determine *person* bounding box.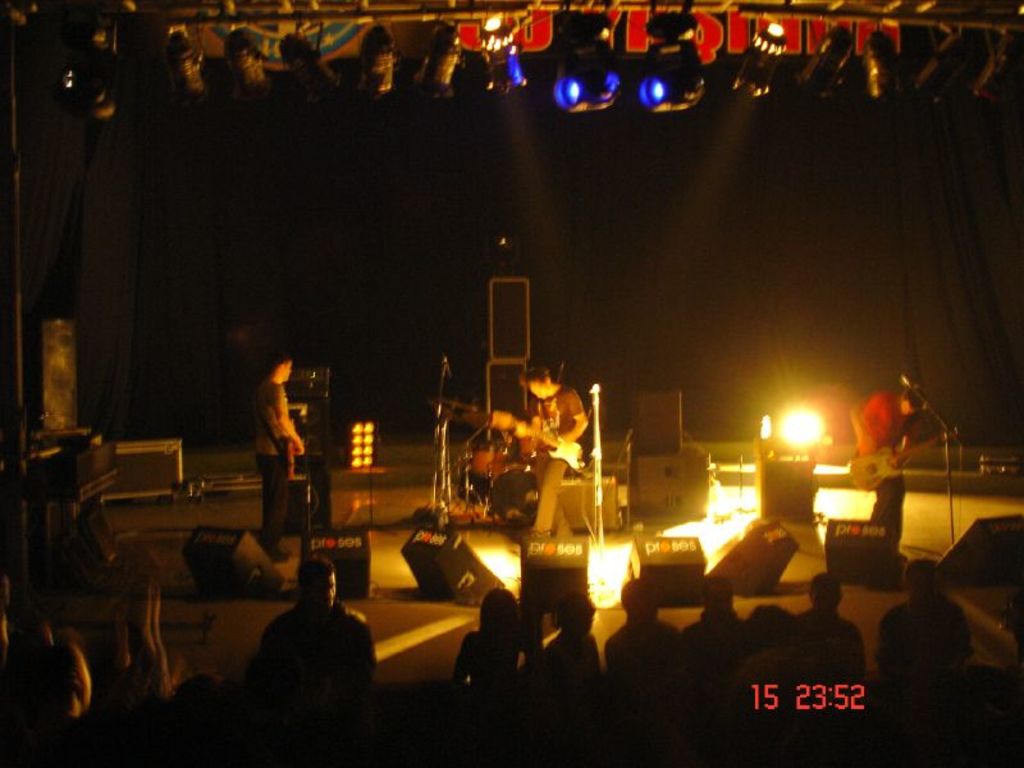
Determined: [246, 554, 378, 767].
